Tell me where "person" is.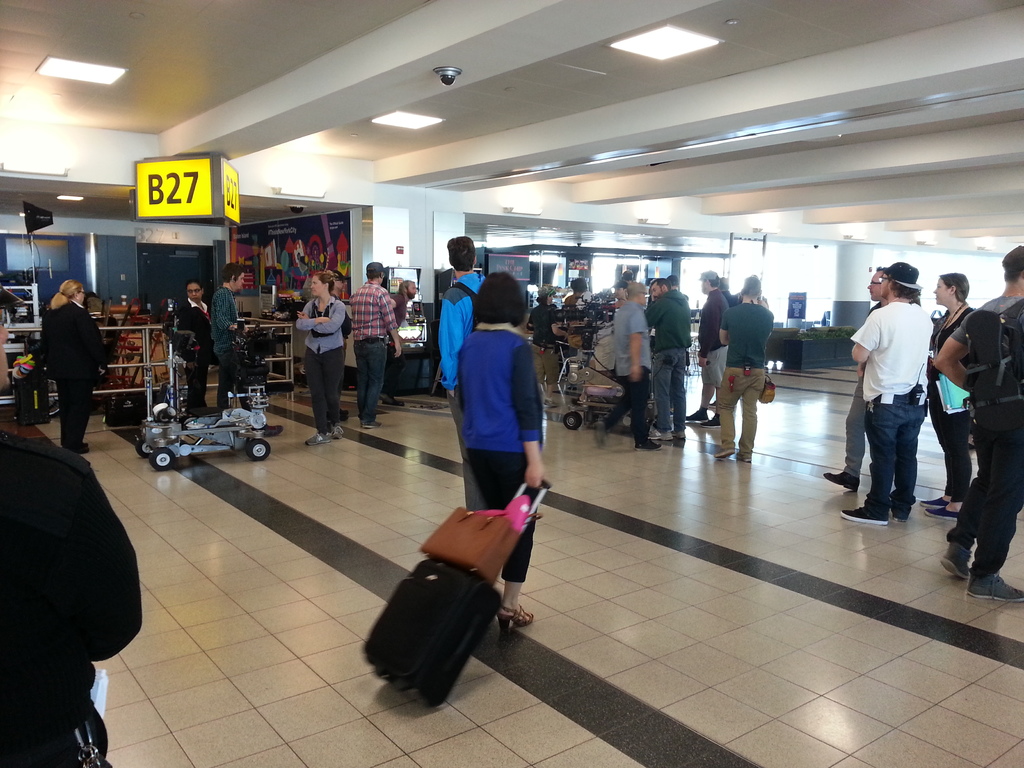
"person" is at <bbox>42, 277, 108, 447</bbox>.
